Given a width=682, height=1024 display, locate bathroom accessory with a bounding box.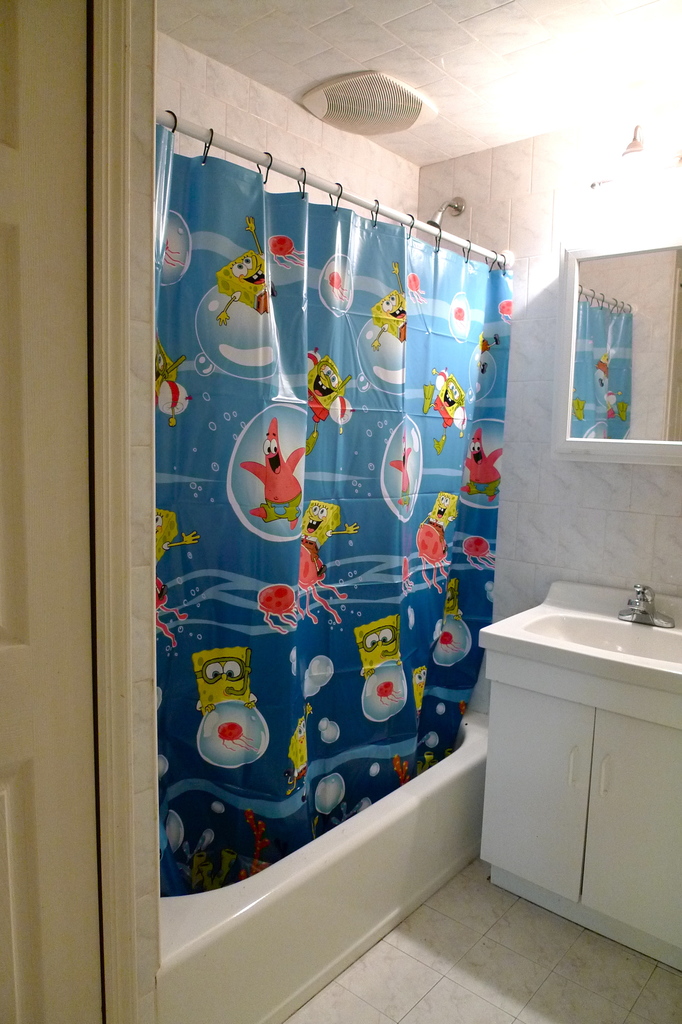
Located: x1=427 y1=196 x2=466 y2=231.
